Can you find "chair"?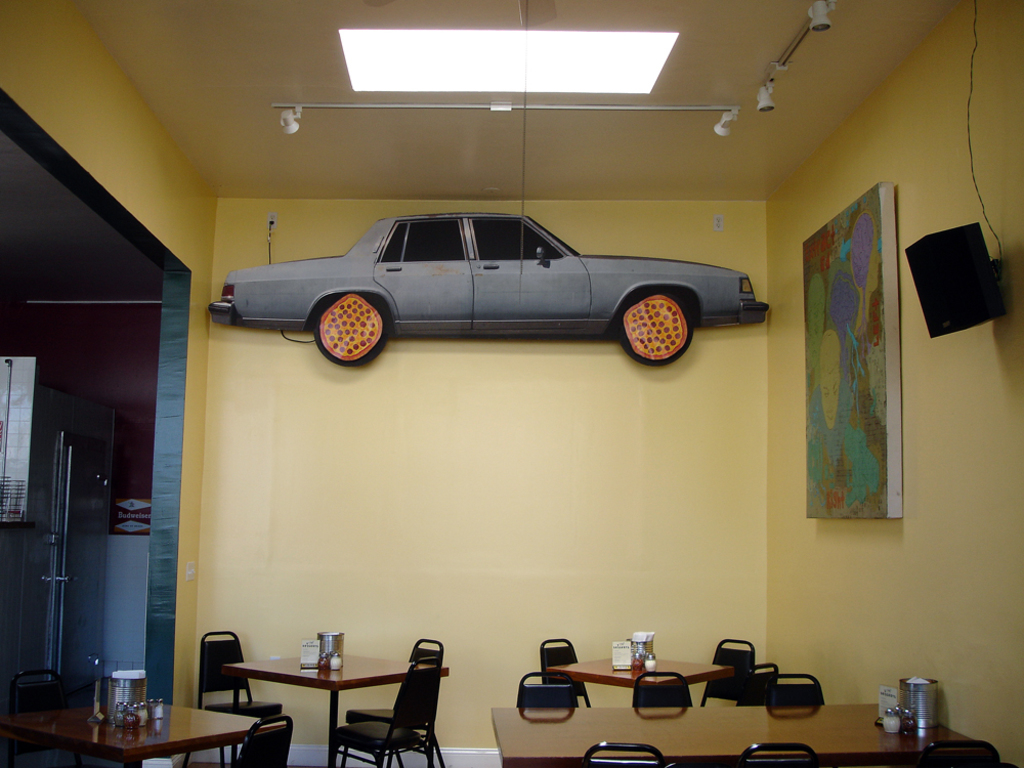
Yes, bounding box: [left=8, top=664, right=96, bottom=767].
